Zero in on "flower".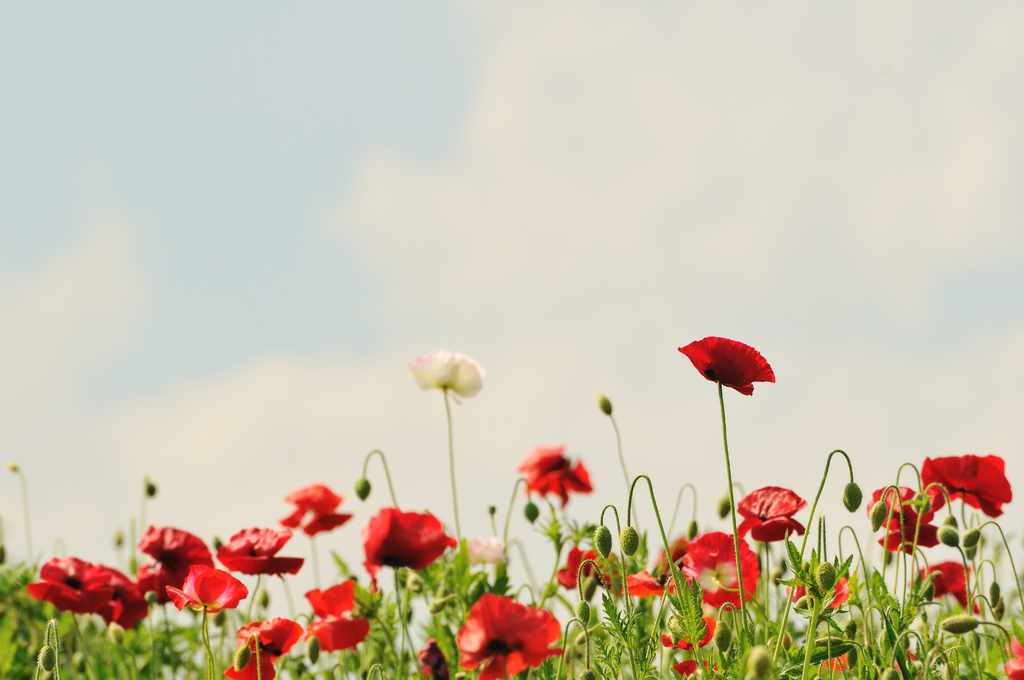
Zeroed in: bbox=[520, 444, 594, 506].
